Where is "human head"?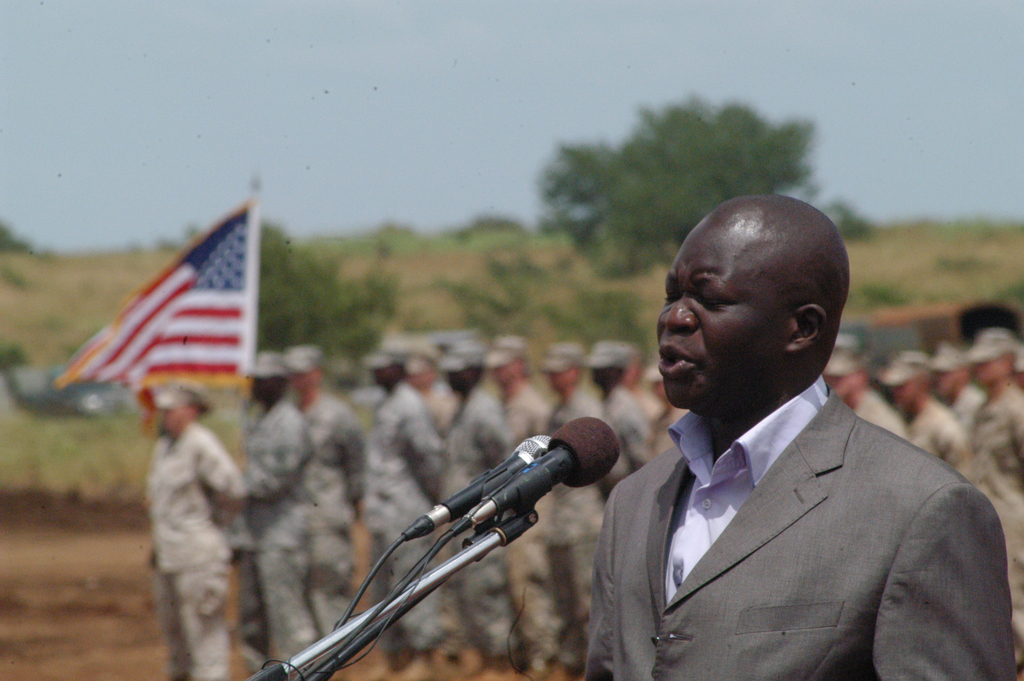
[930,343,970,398].
